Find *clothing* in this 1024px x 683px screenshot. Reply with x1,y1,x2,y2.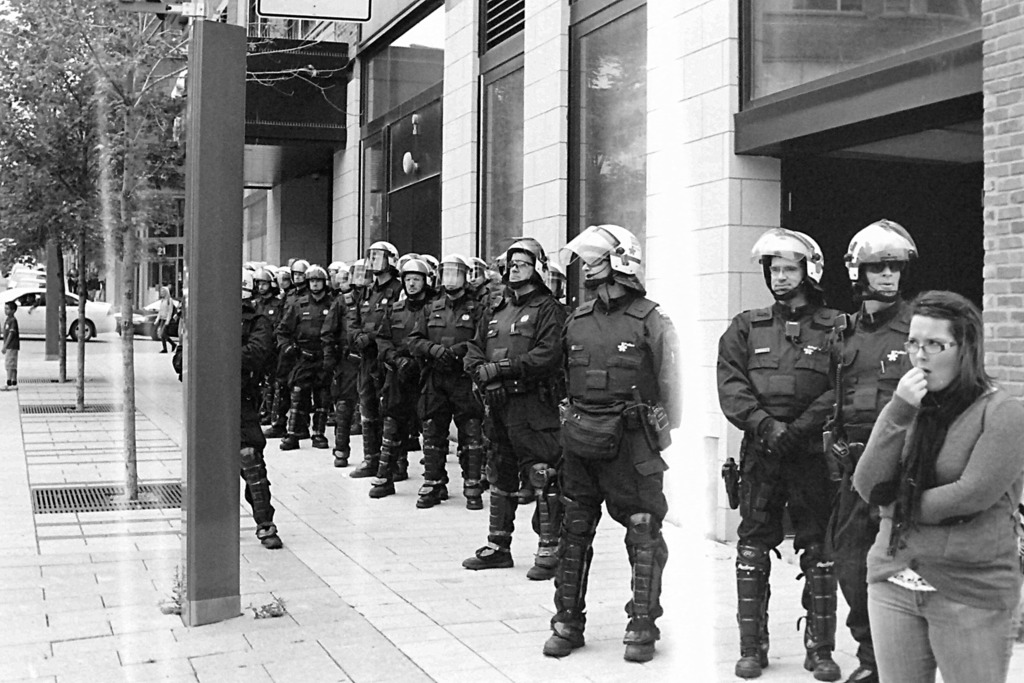
244,385,276,552.
